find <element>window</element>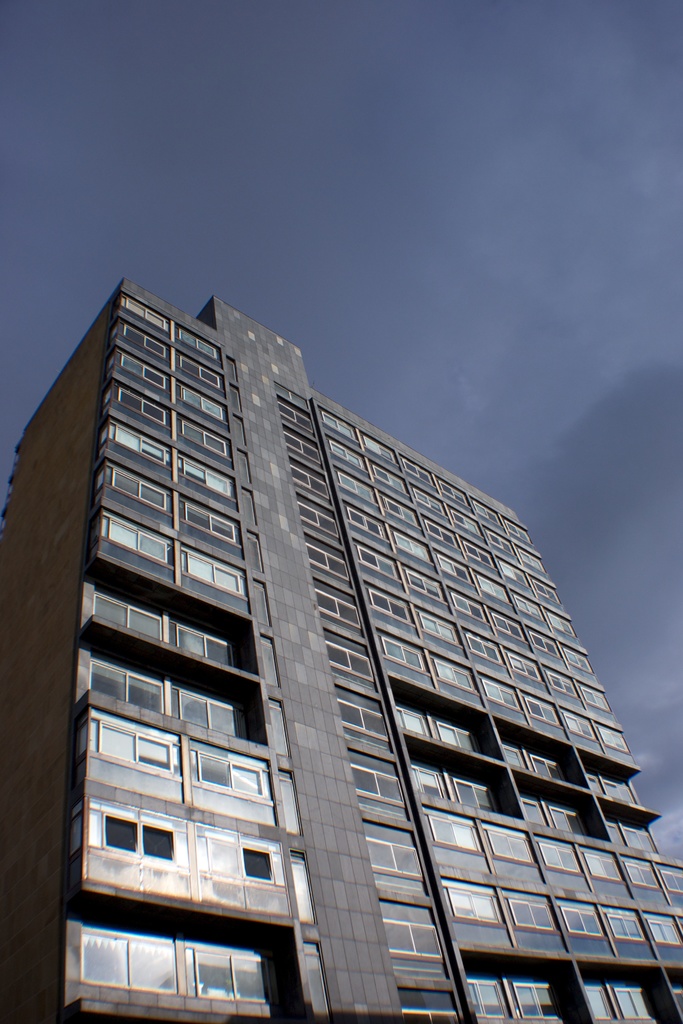
[97, 721, 174, 769]
